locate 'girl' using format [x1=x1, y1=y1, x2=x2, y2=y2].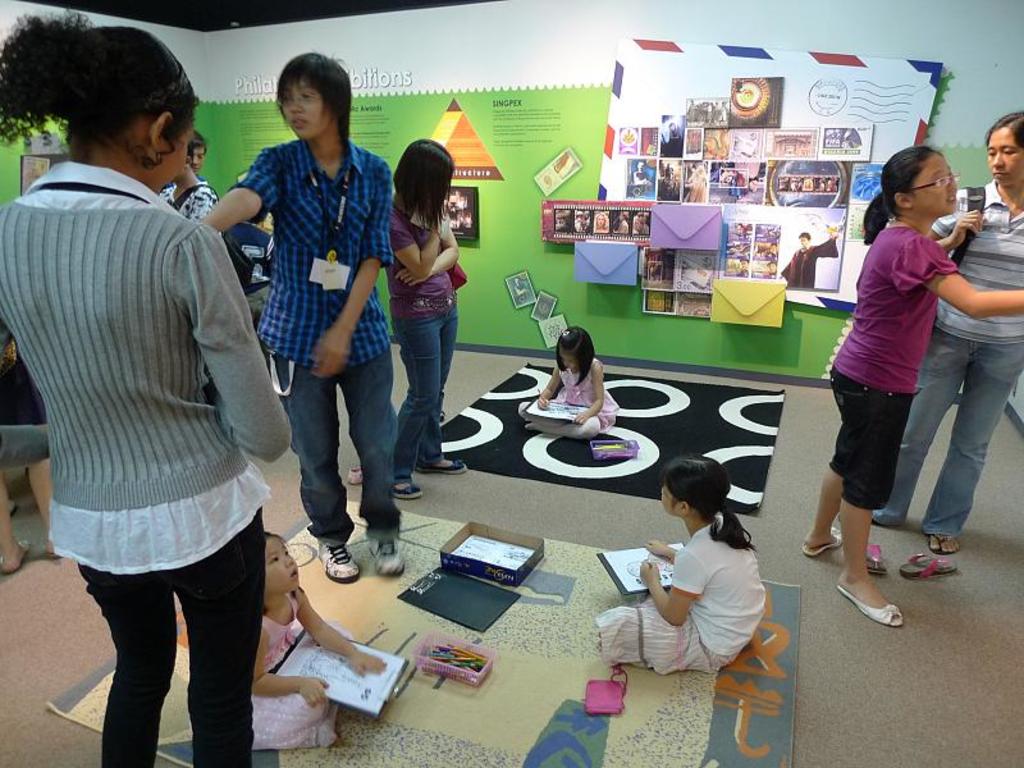
[x1=515, y1=324, x2=620, y2=443].
